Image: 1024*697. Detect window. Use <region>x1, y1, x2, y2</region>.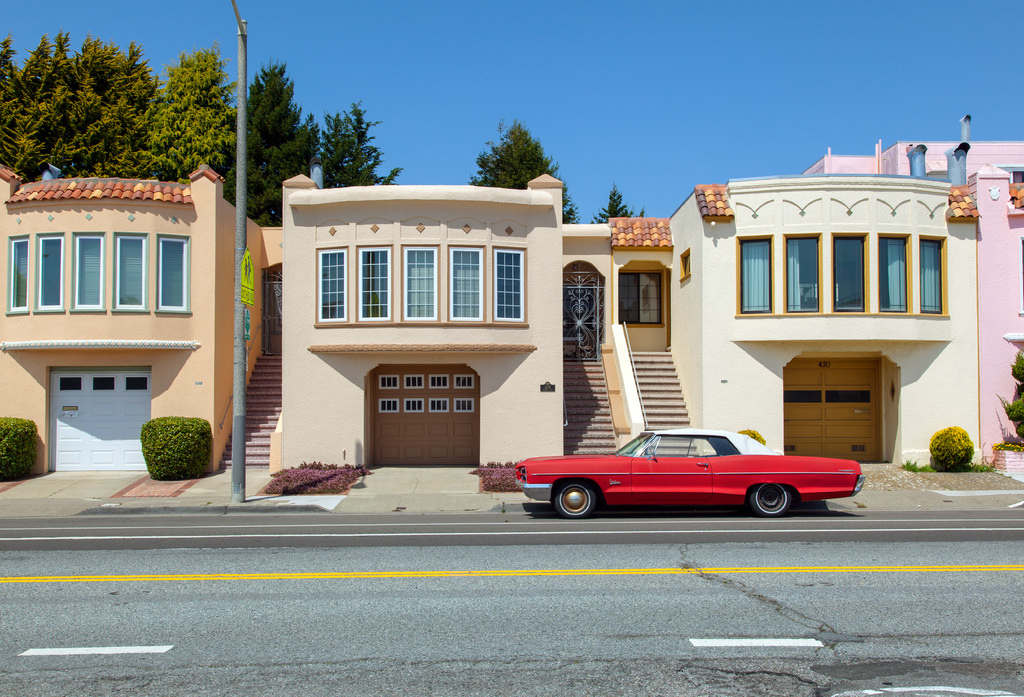
<region>618, 269, 662, 322</region>.
